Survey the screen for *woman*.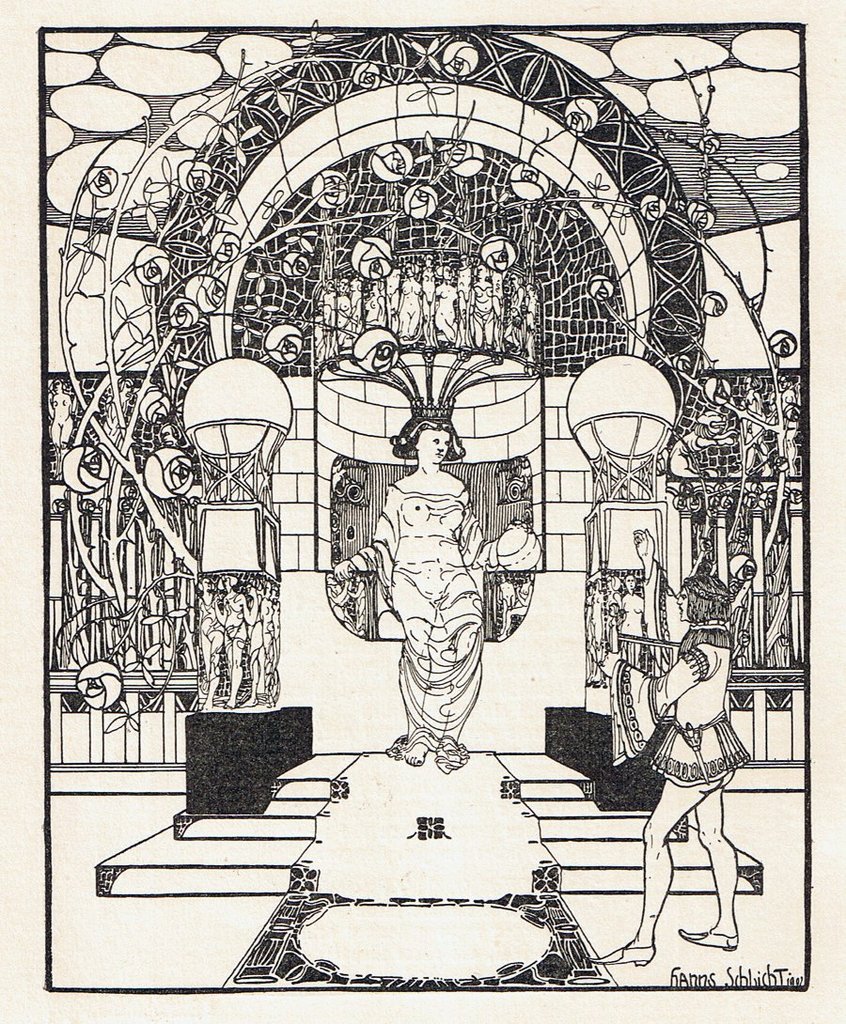
Survey found: detection(99, 378, 133, 444).
